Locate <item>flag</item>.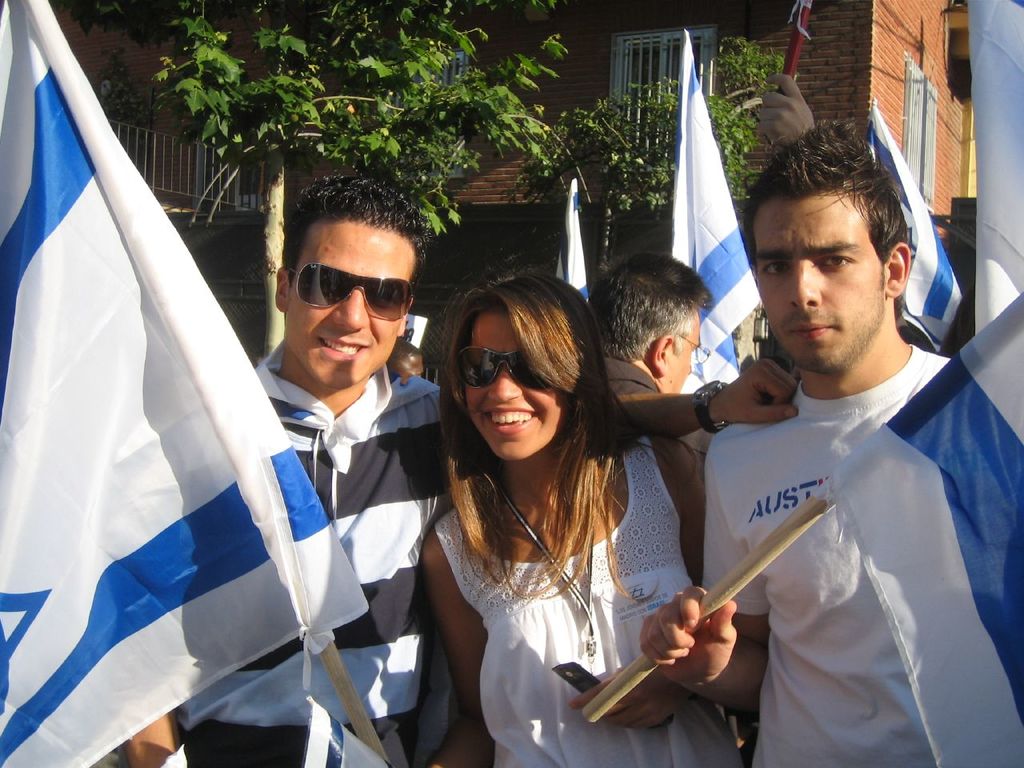
Bounding box: {"left": 950, "top": 0, "right": 1023, "bottom": 424}.
